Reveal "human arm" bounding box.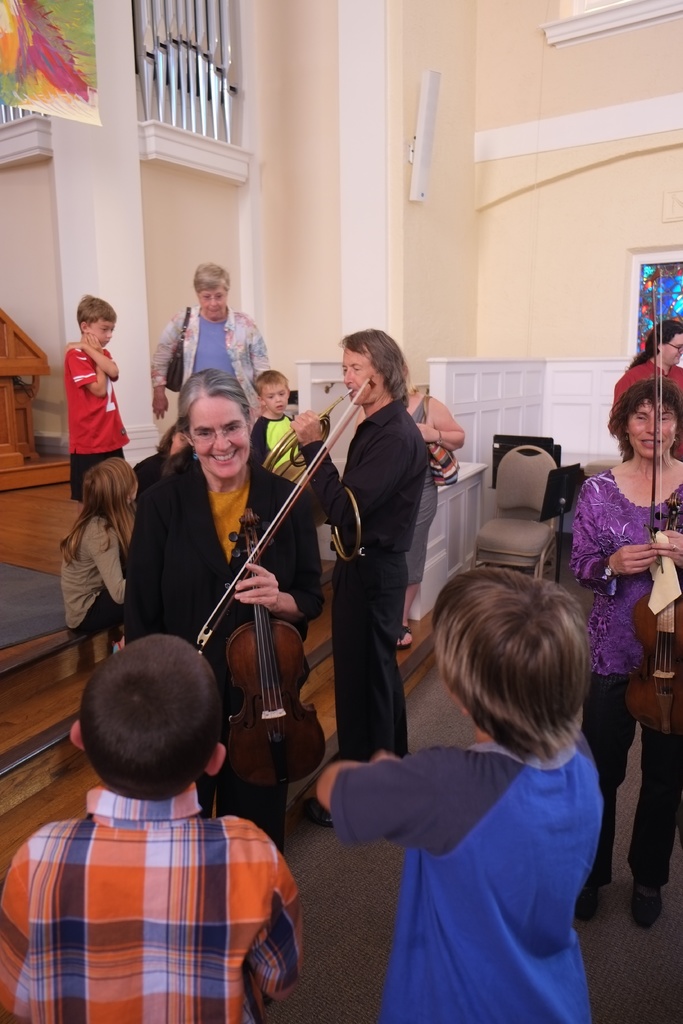
Revealed: 145:310:183:417.
